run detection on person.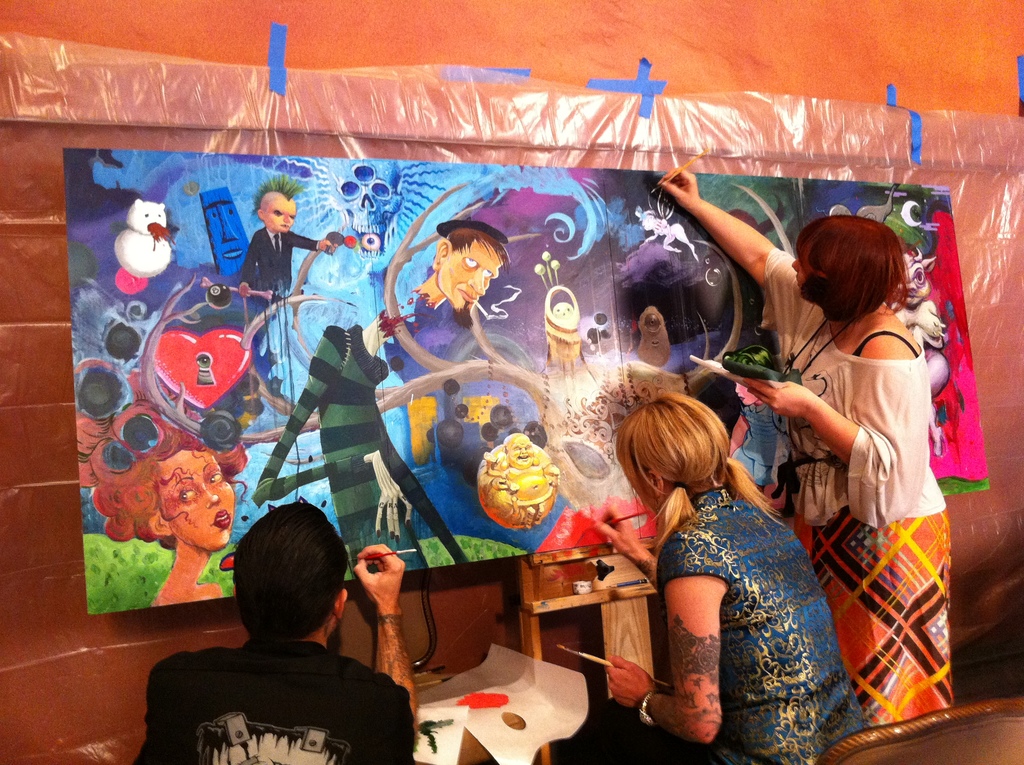
Result: (653, 164, 952, 734).
